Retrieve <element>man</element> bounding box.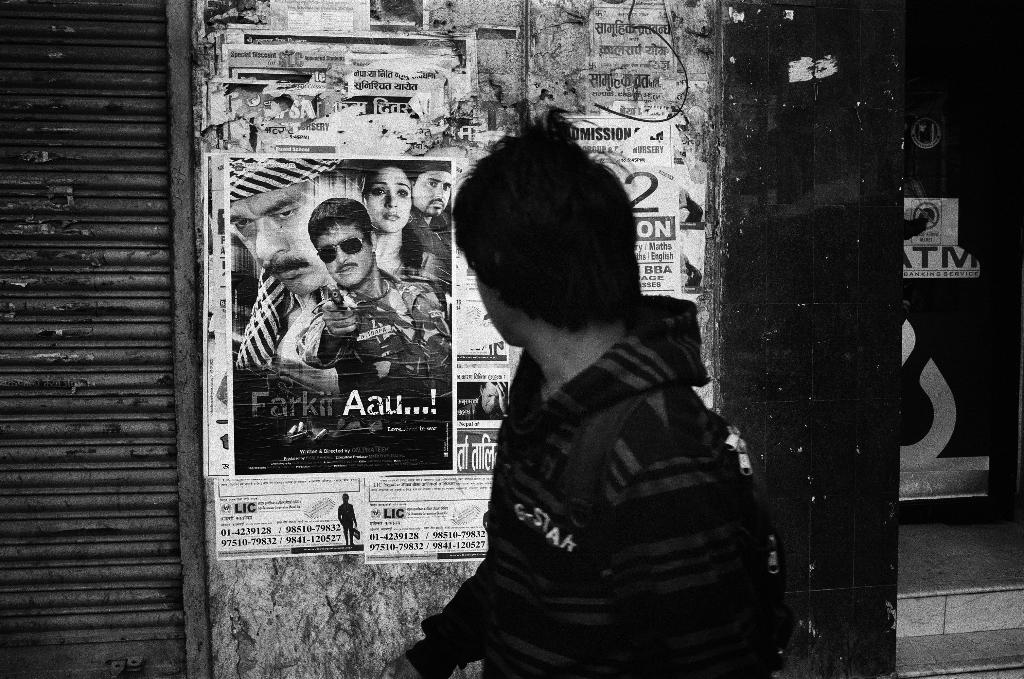
Bounding box: 408:166:451:264.
